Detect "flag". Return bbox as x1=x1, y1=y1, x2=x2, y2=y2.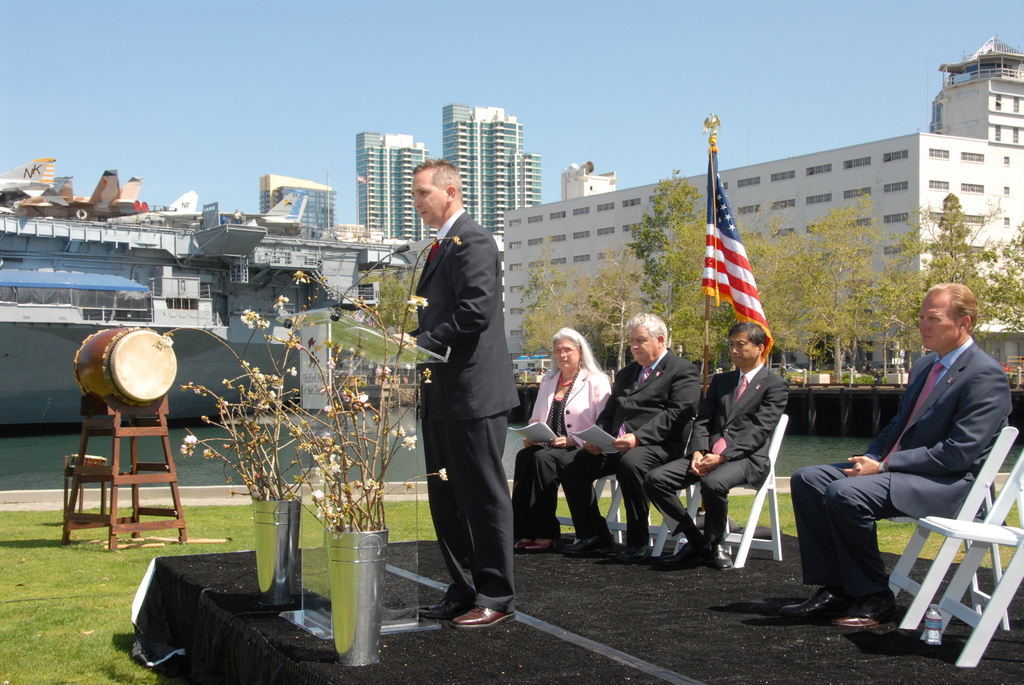
x1=705, y1=182, x2=774, y2=339.
